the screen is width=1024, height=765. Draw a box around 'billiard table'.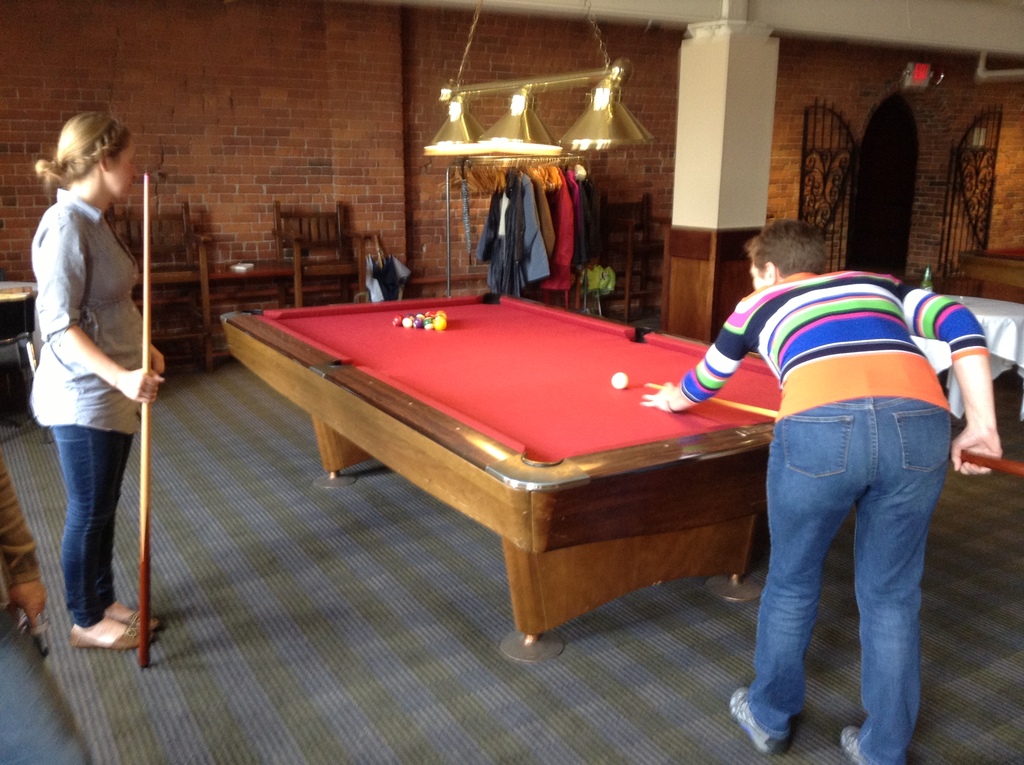
detection(217, 293, 783, 663).
